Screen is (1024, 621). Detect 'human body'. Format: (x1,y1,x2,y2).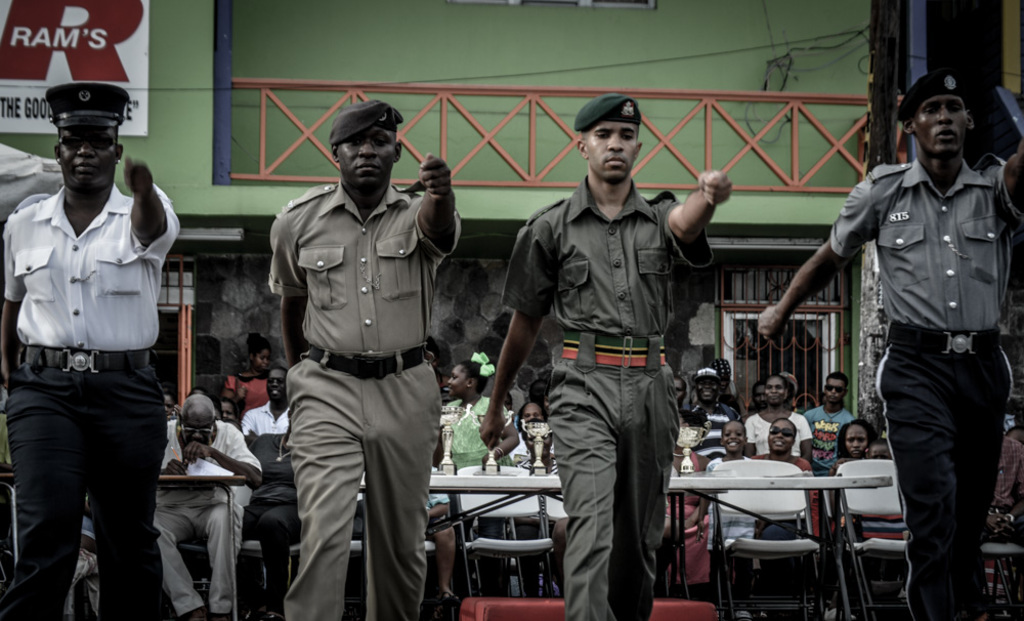
(757,417,813,531).
